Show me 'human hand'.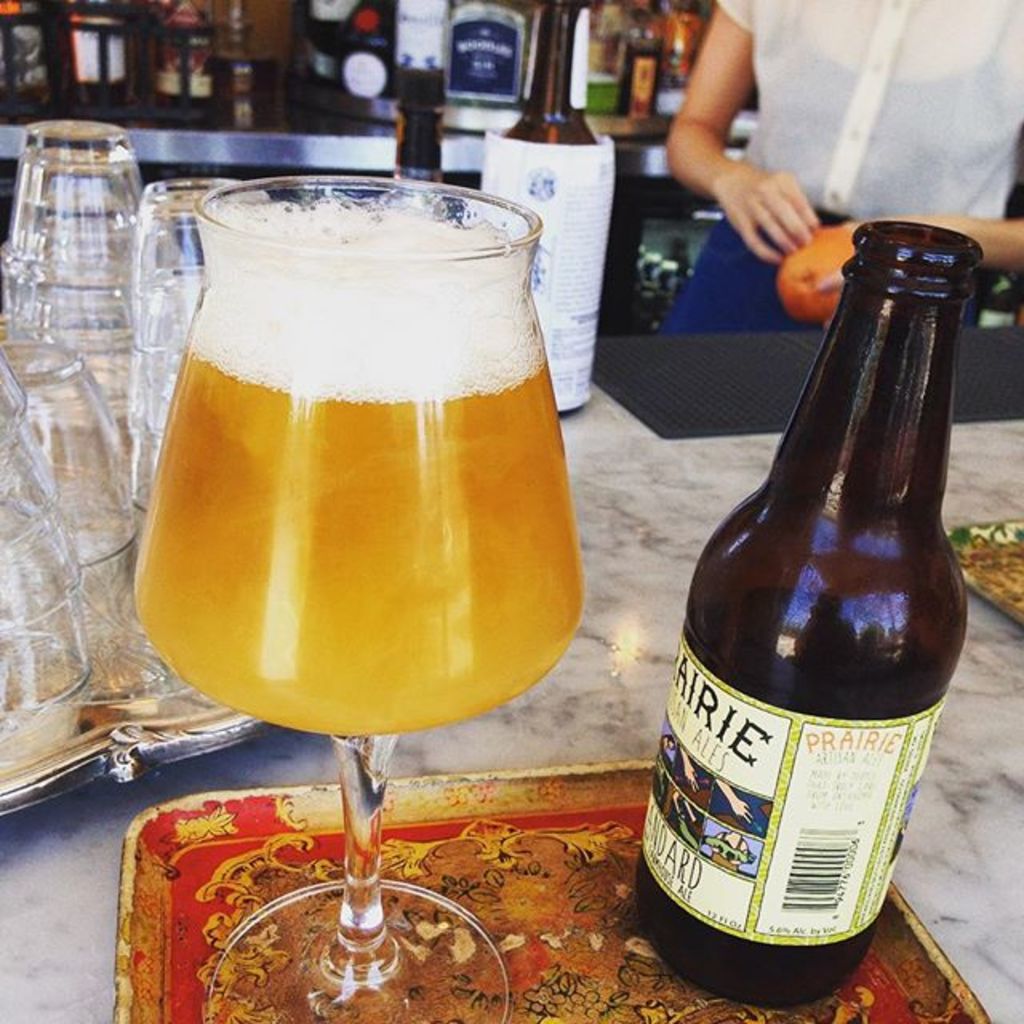
'human hand' is here: BBox(813, 213, 933, 334).
